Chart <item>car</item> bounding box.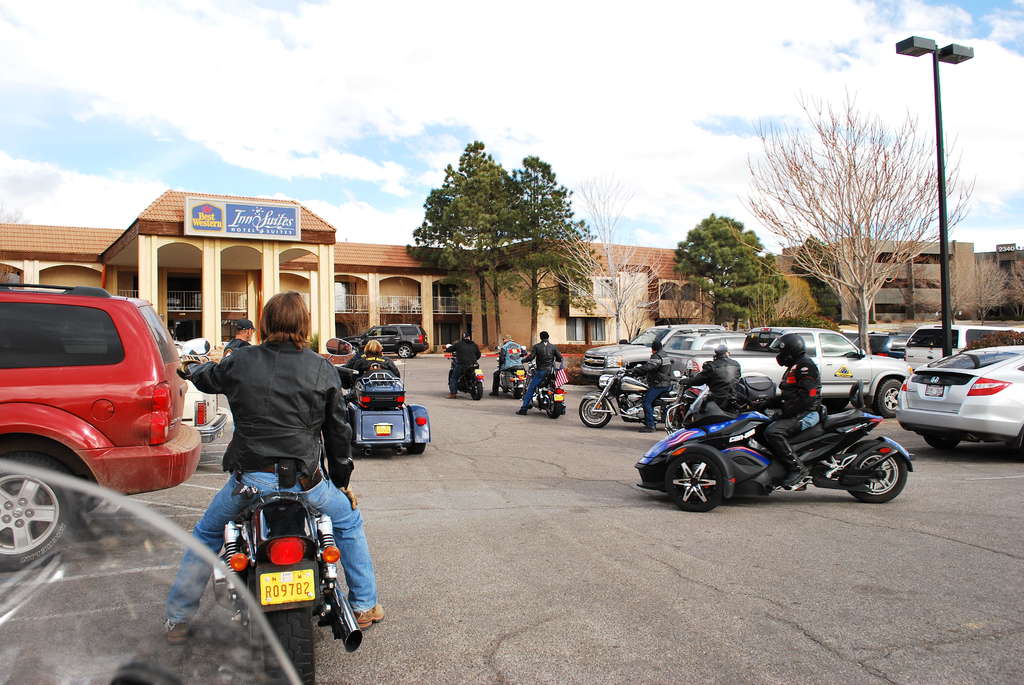
Charted: [901,318,1023,373].
